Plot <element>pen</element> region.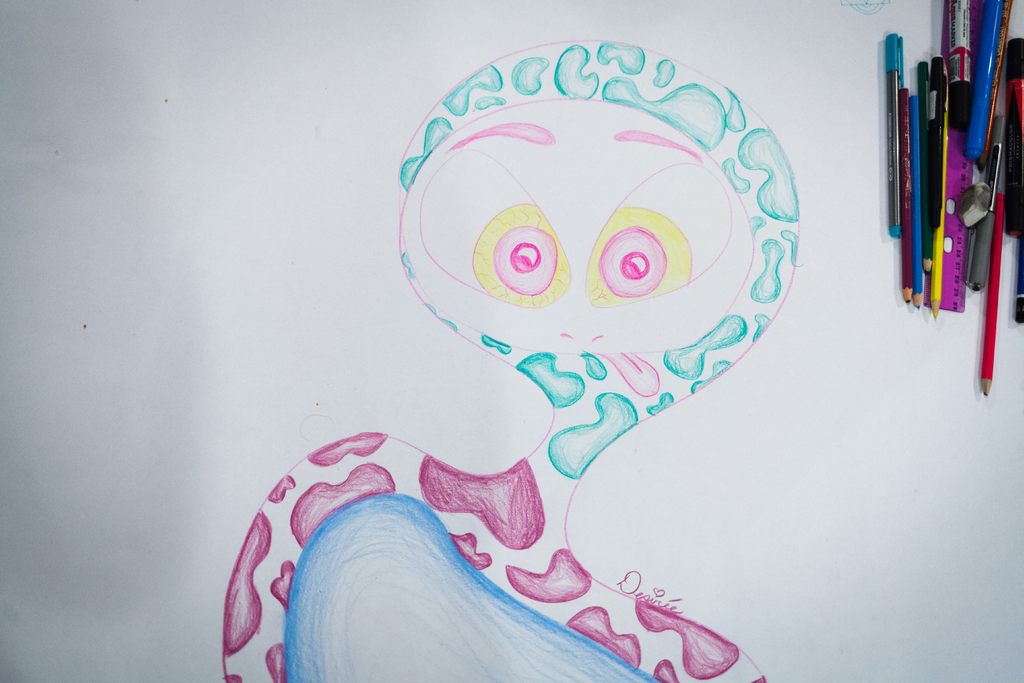
Plotted at 972/0/1005/161.
